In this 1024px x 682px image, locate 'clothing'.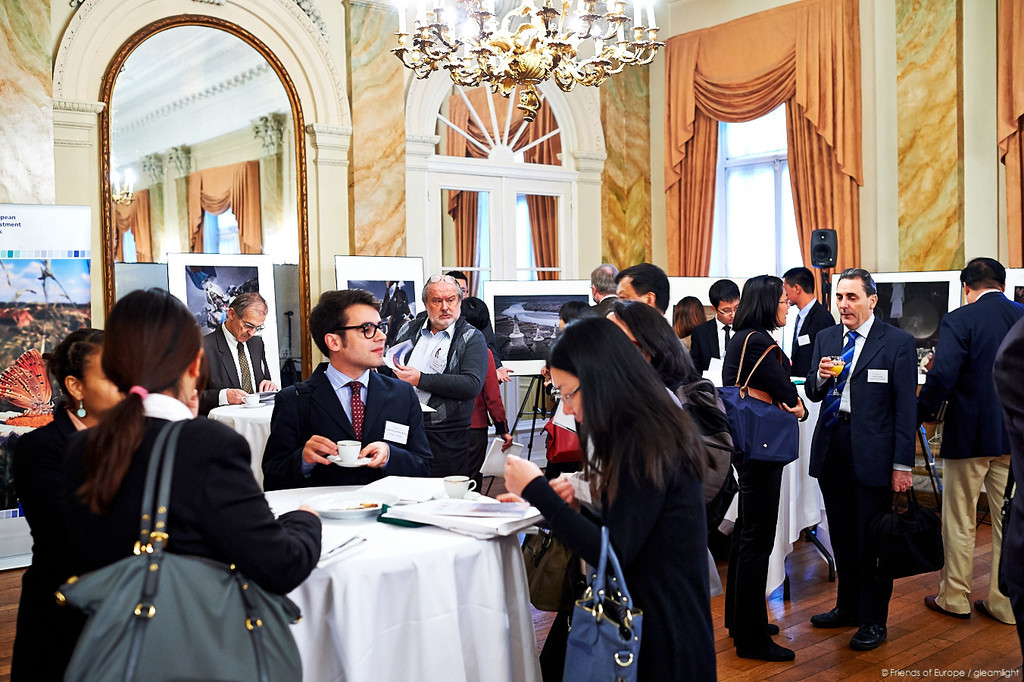
Bounding box: [left=788, top=299, right=835, bottom=379].
